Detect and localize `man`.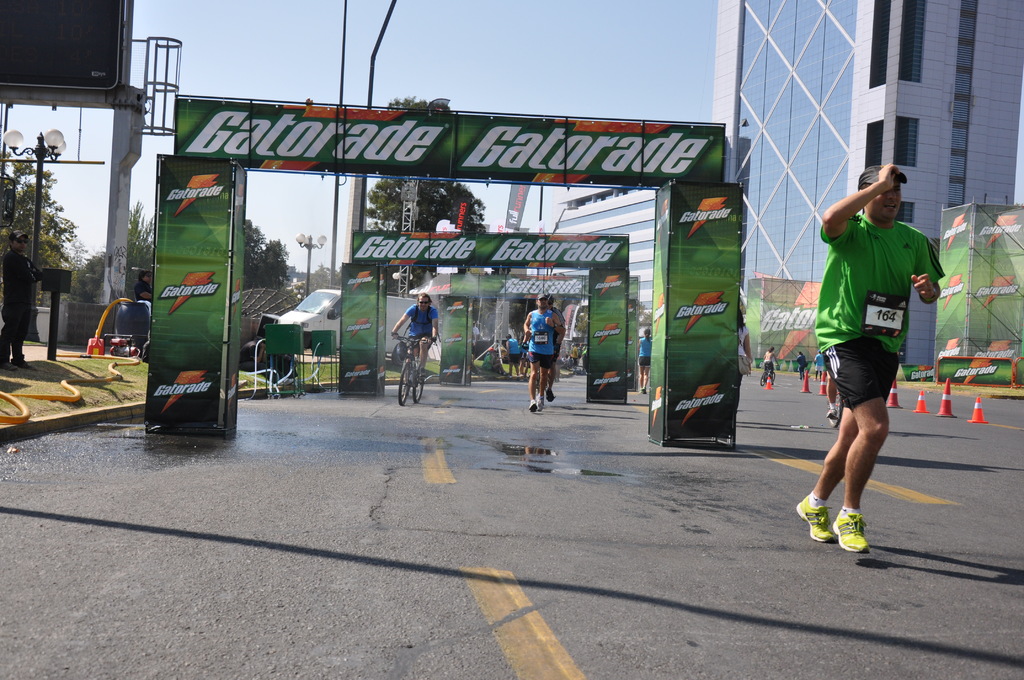
Localized at bbox=[534, 295, 563, 408].
